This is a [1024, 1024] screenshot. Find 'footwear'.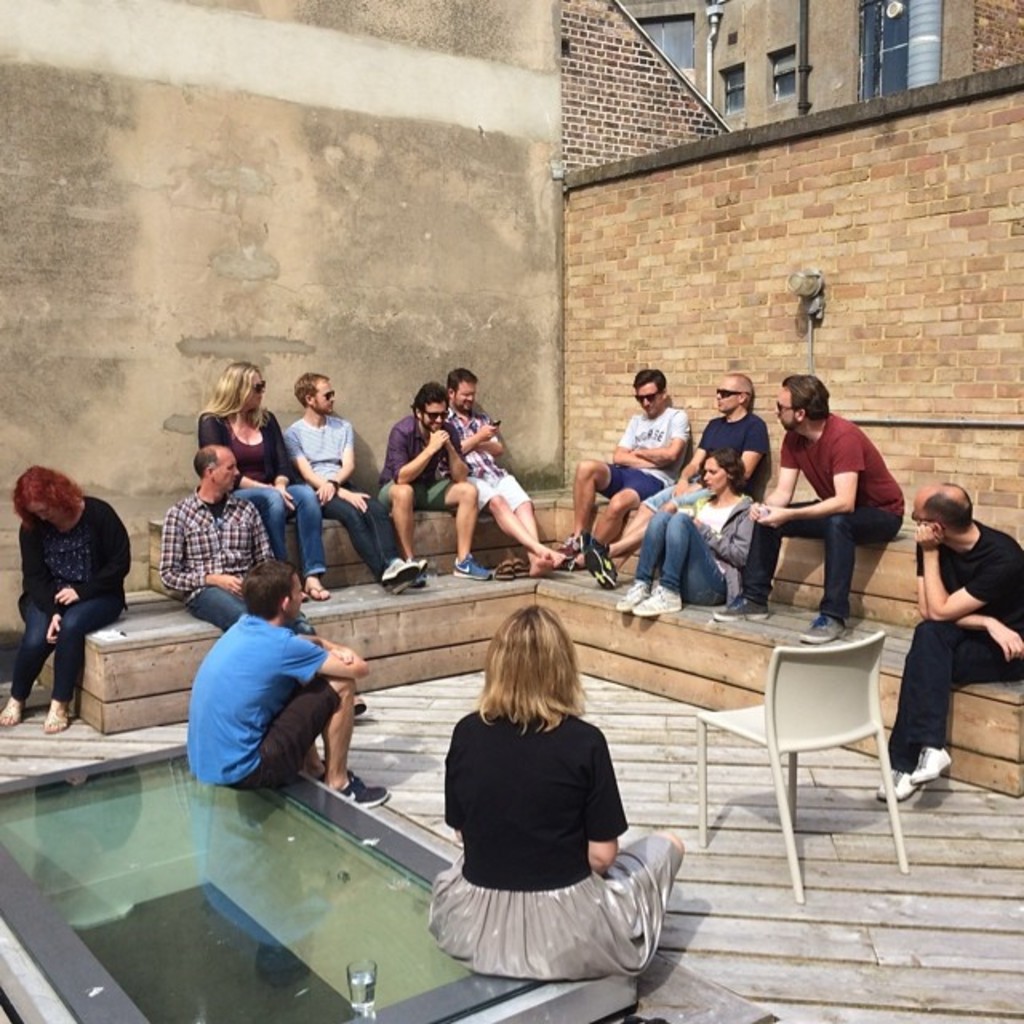
Bounding box: select_region(632, 582, 678, 613).
